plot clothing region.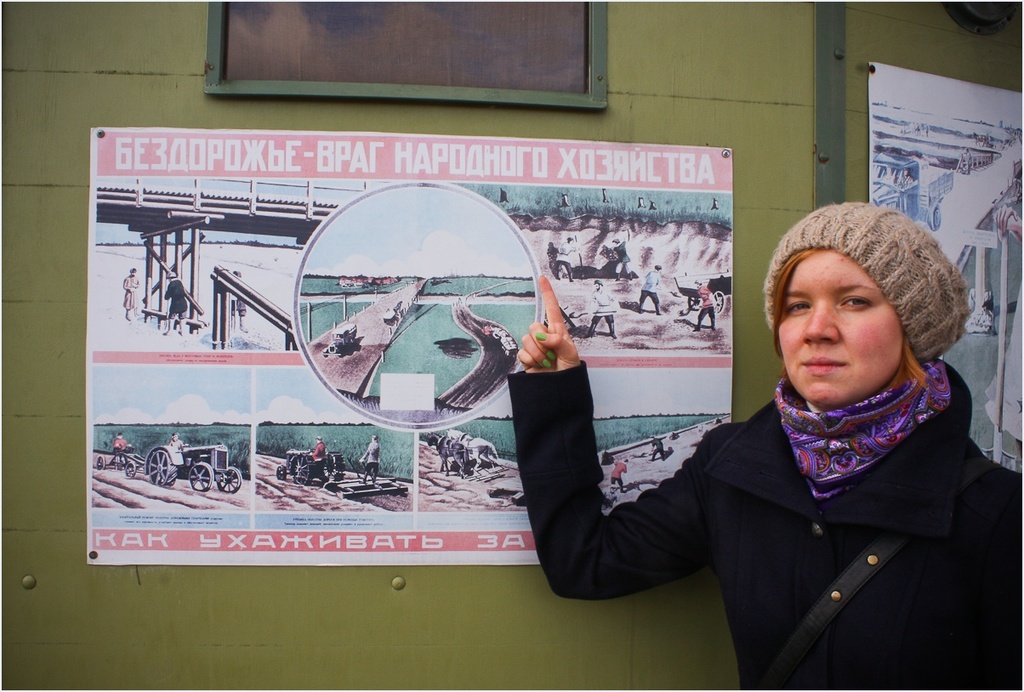
Plotted at [x1=550, y1=247, x2=572, y2=276].
